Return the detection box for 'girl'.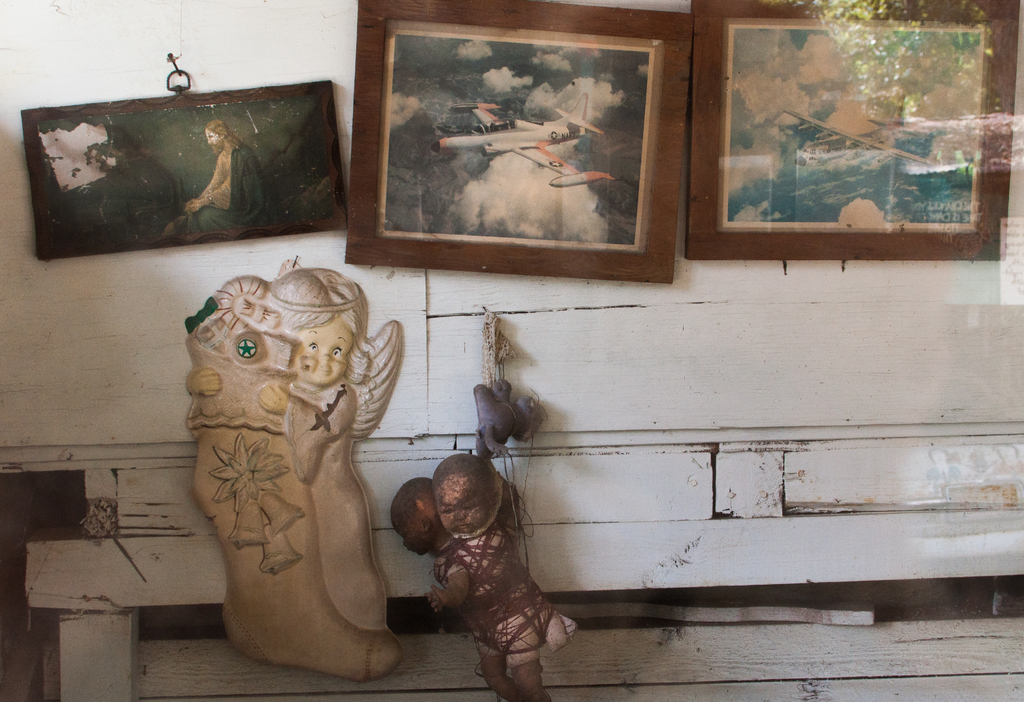
locate(185, 271, 384, 635).
